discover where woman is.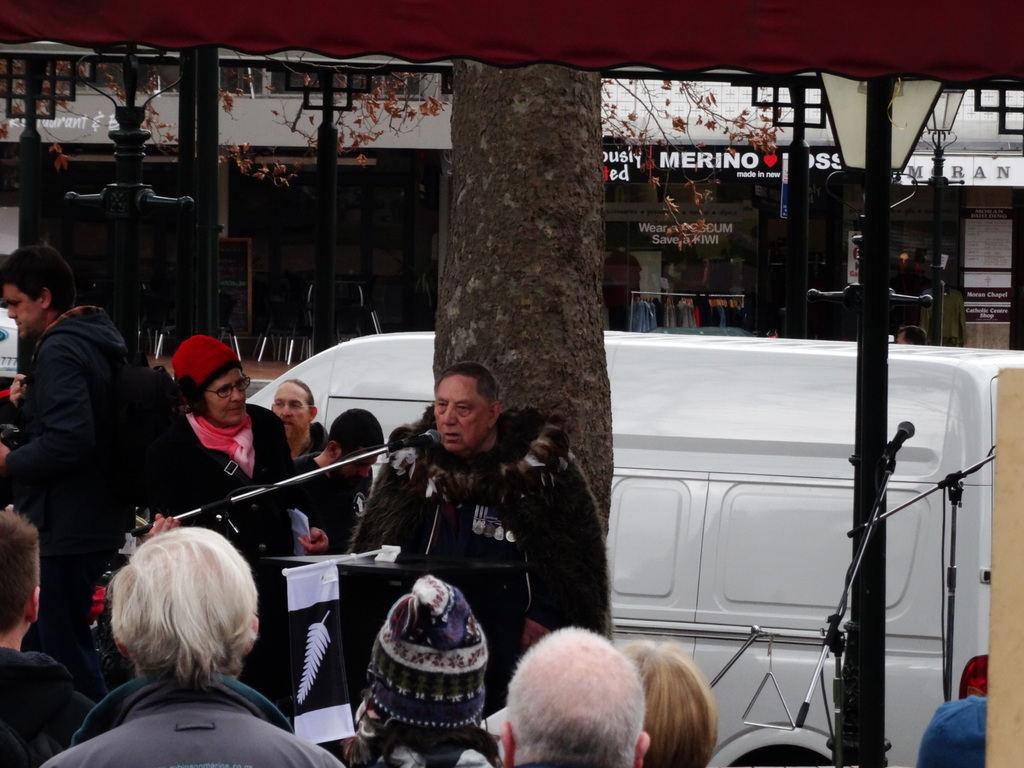
Discovered at {"left": 136, "top": 335, "right": 326, "bottom": 727}.
